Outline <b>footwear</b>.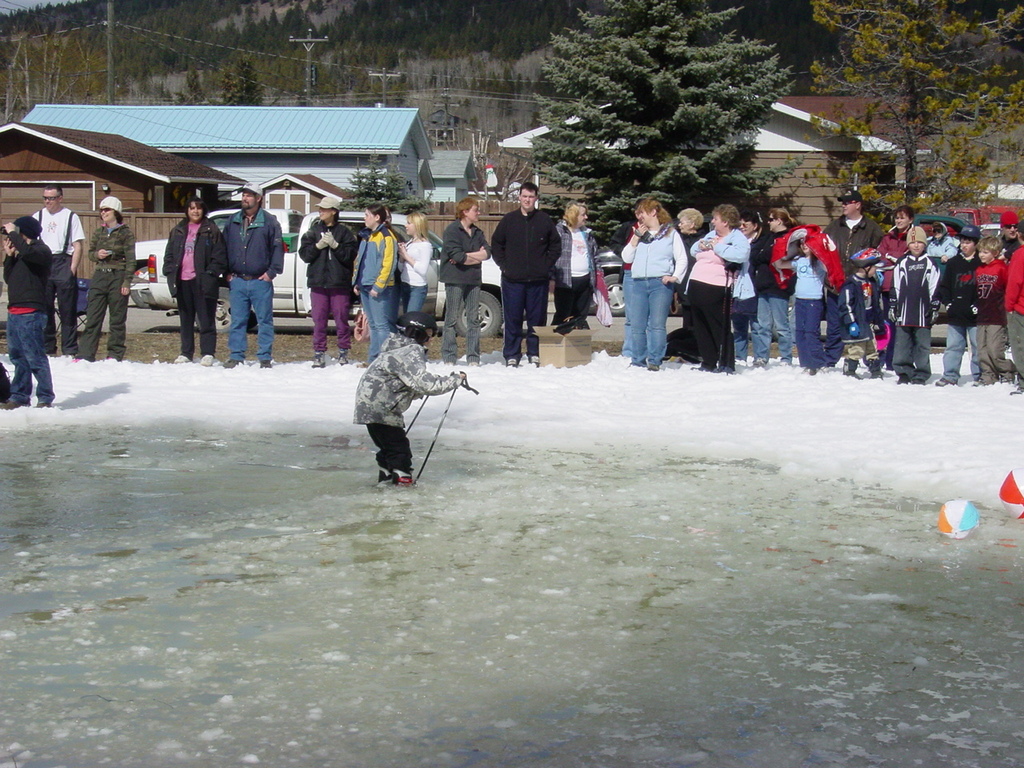
Outline: <bbox>774, 362, 790, 366</bbox>.
